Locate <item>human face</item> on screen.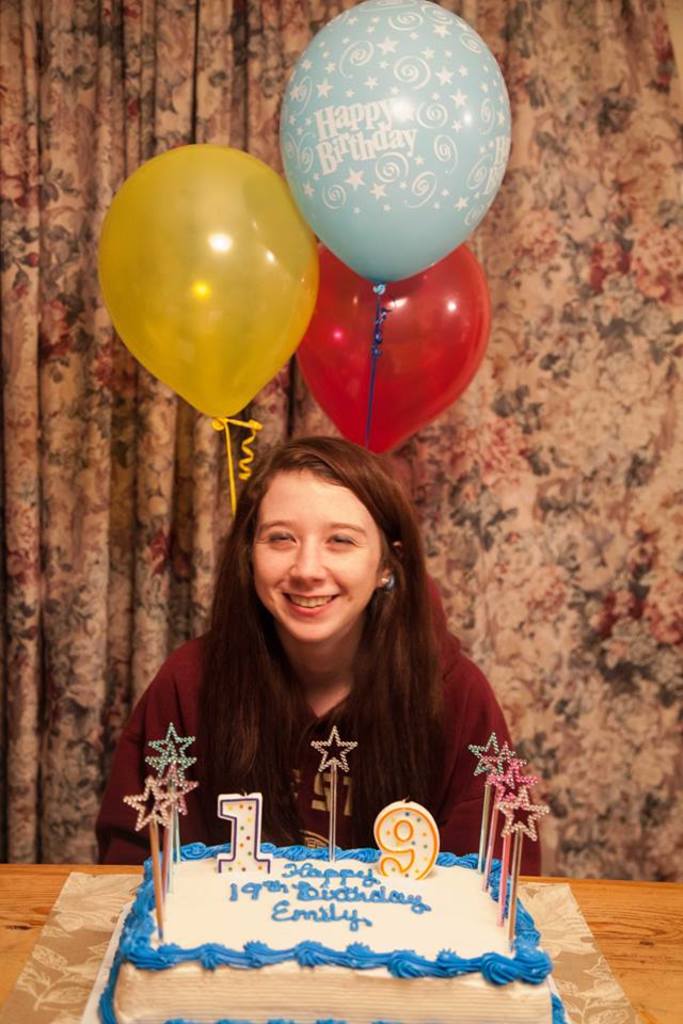
On screen at {"left": 248, "top": 469, "right": 380, "bottom": 641}.
